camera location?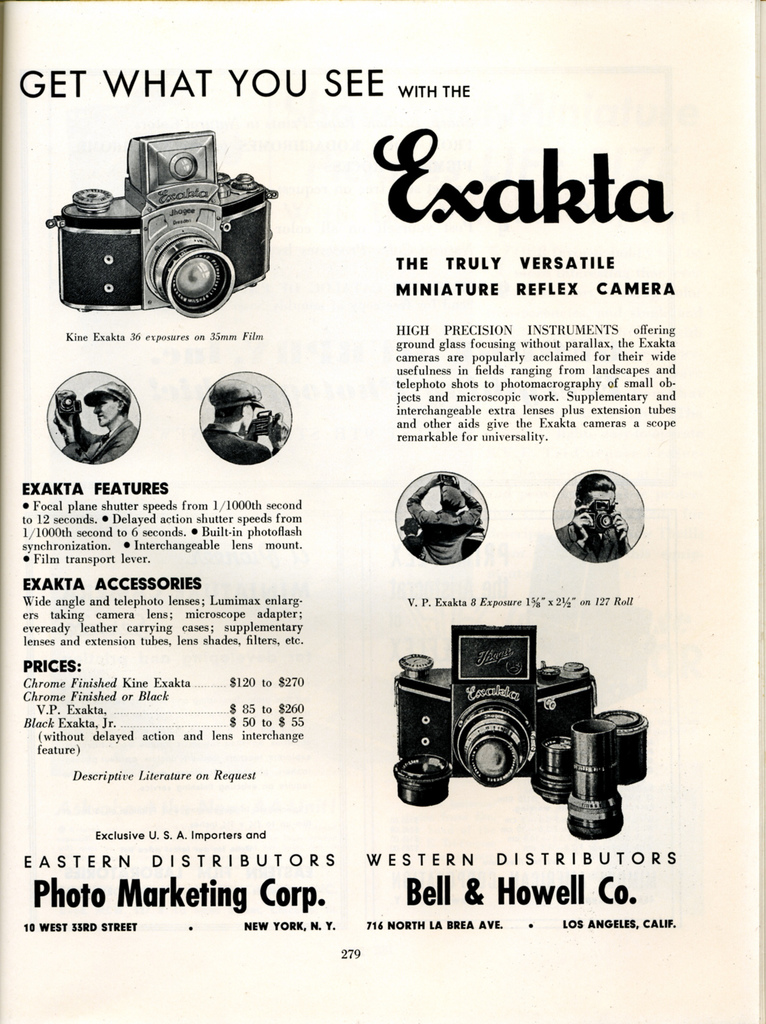
(x1=442, y1=471, x2=456, y2=483)
